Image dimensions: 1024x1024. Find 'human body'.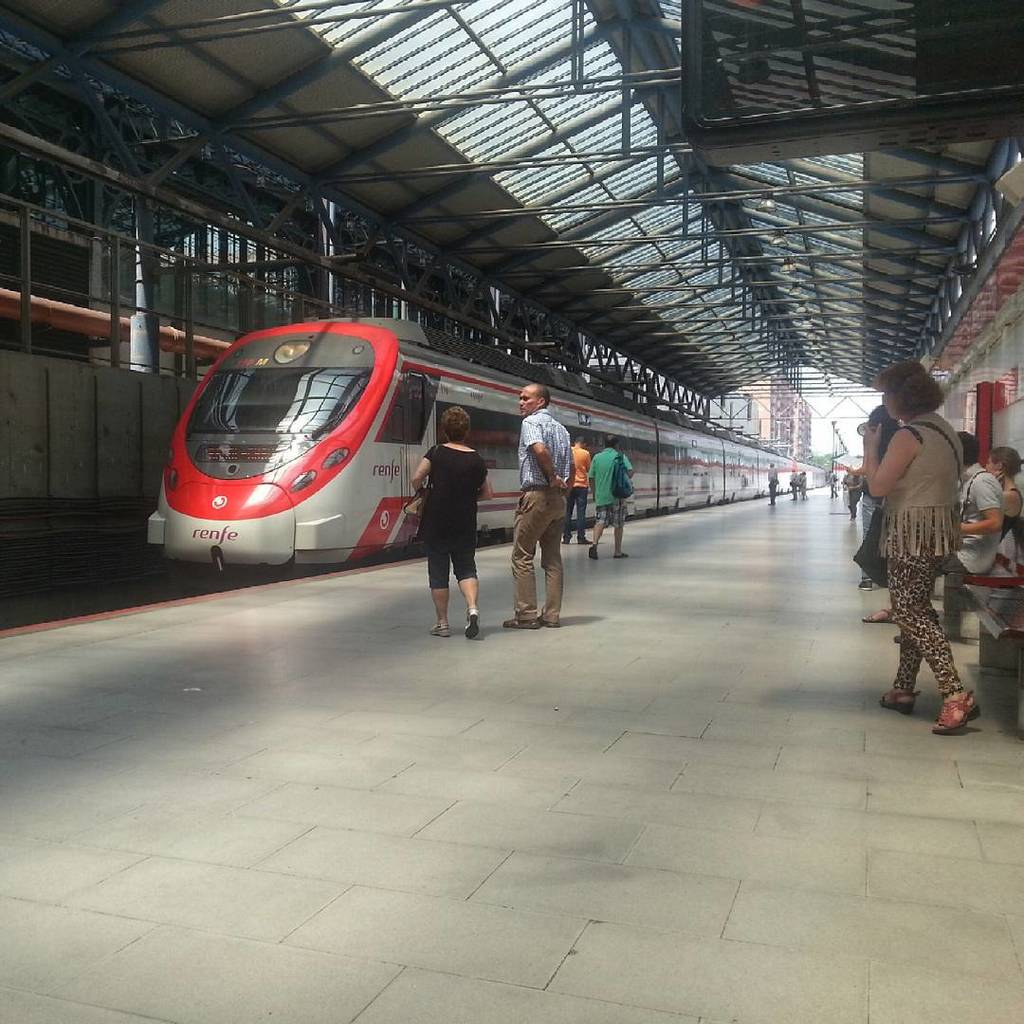
[x1=860, y1=460, x2=1013, y2=619].
